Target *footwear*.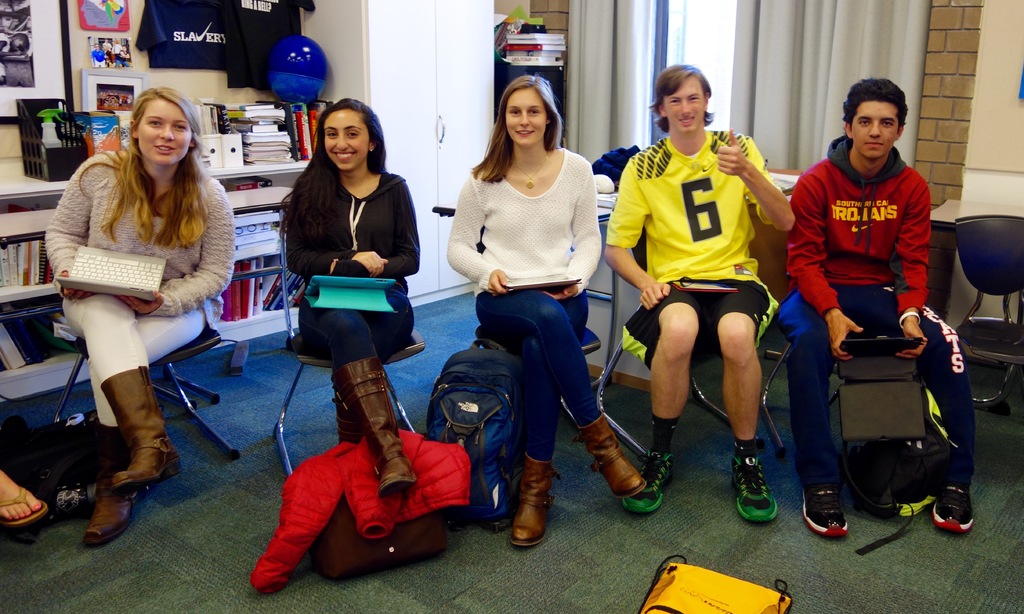
Target region: detection(622, 448, 680, 514).
